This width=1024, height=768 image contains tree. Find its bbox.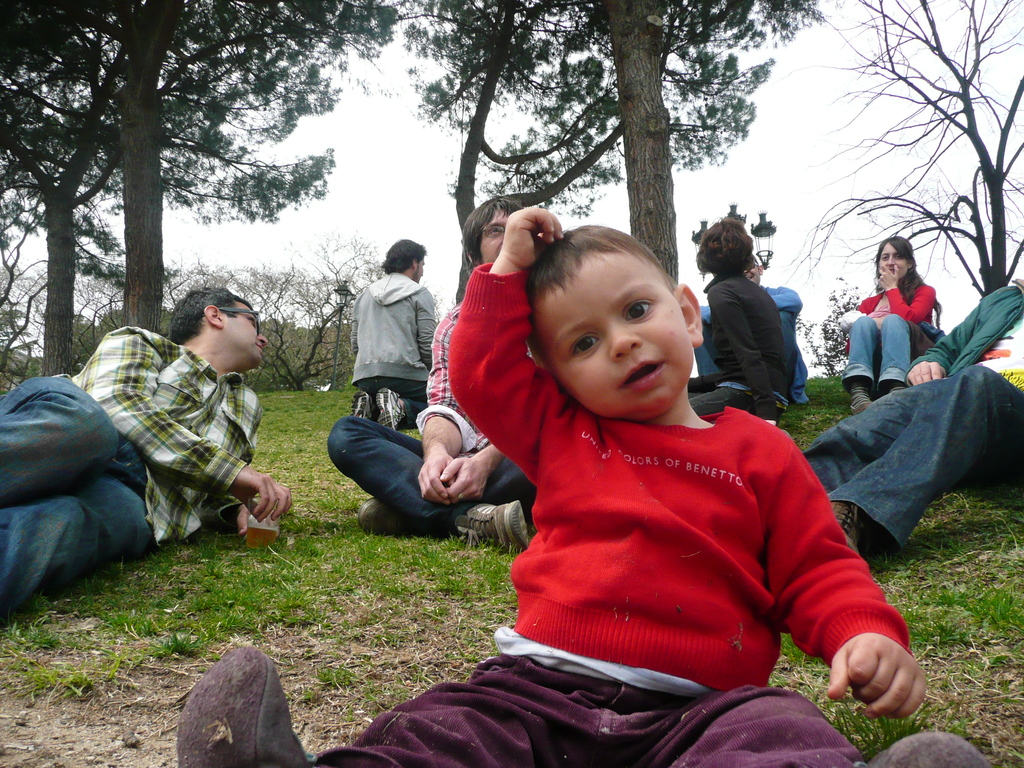
Rect(395, 1, 822, 304).
